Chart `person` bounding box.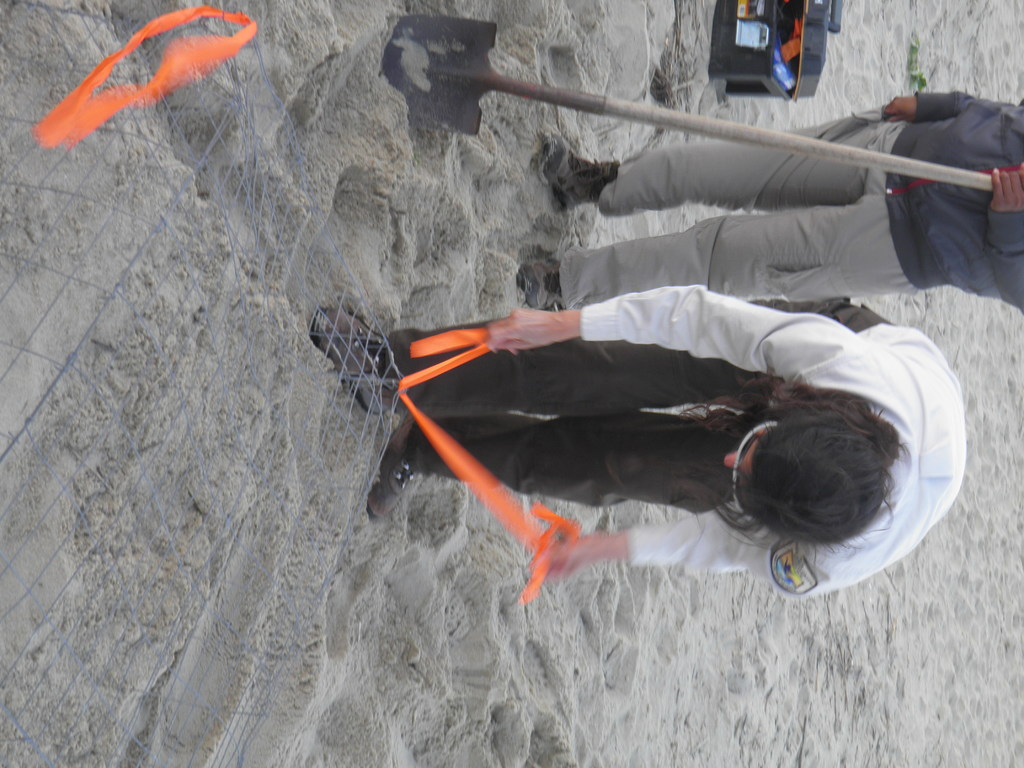
Charted: pyautogui.locateOnScreen(514, 87, 1023, 315).
